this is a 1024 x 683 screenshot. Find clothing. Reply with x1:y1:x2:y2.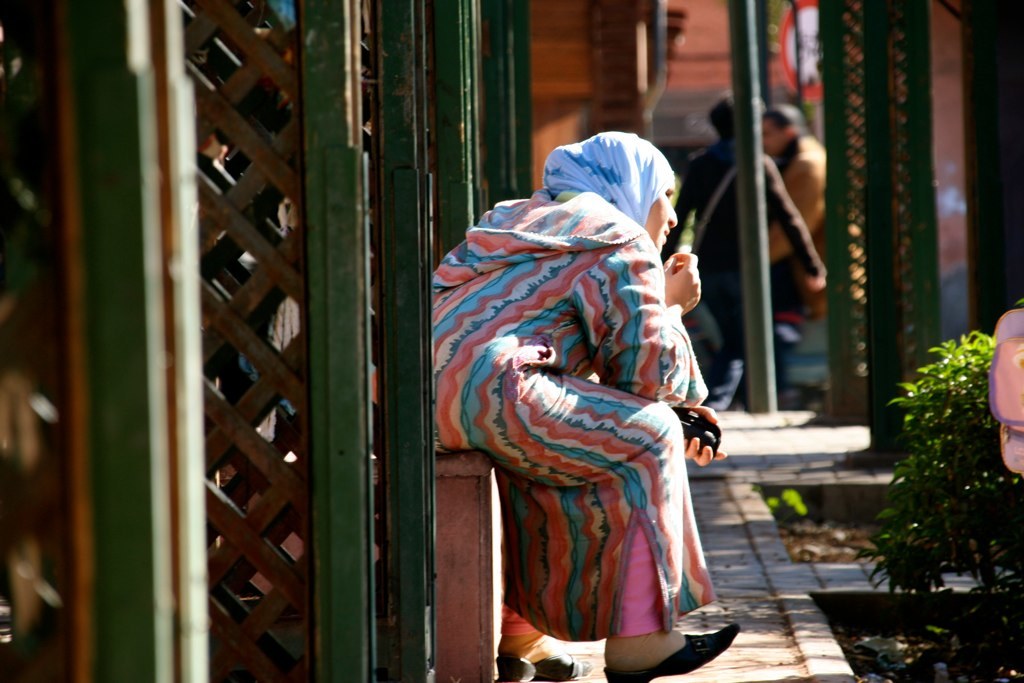
758:132:854:298.
